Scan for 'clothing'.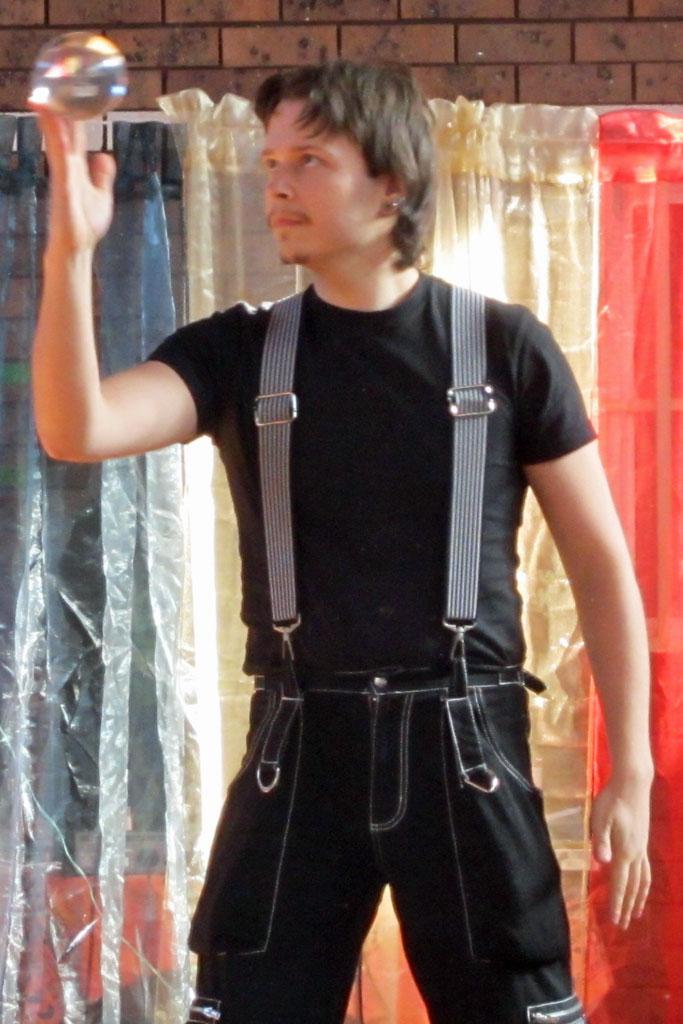
Scan result: pyautogui.locateOnScreen(155, 291, 599, 1023).
